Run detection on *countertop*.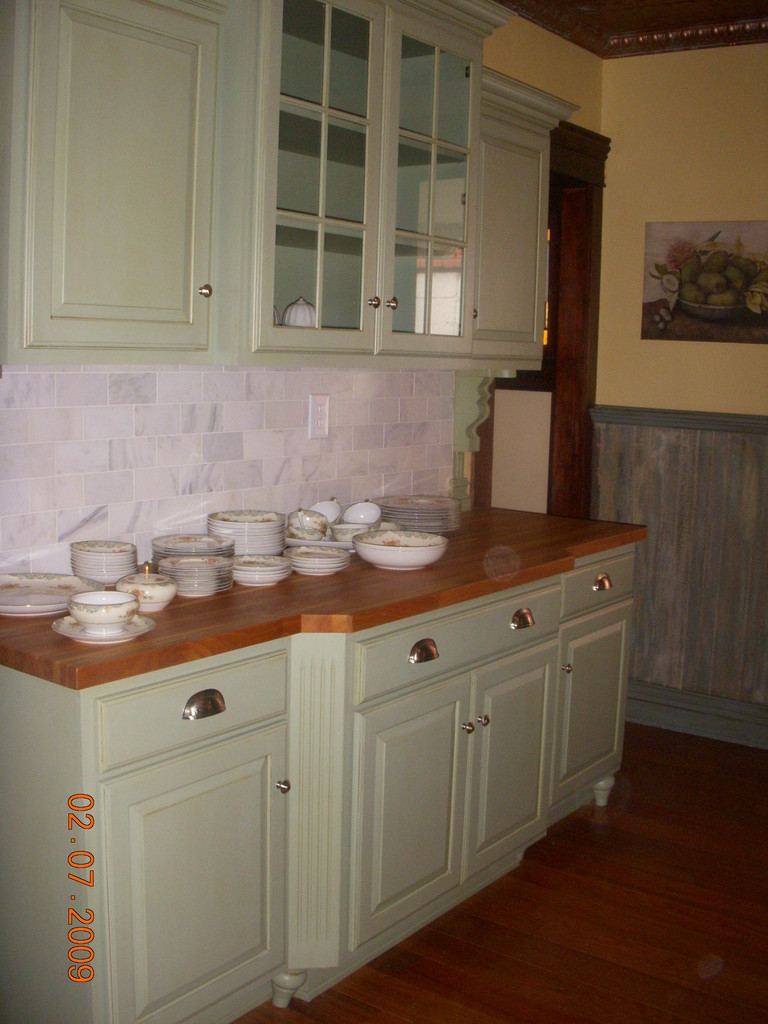
Result: 0, 497, 647, 1023.
